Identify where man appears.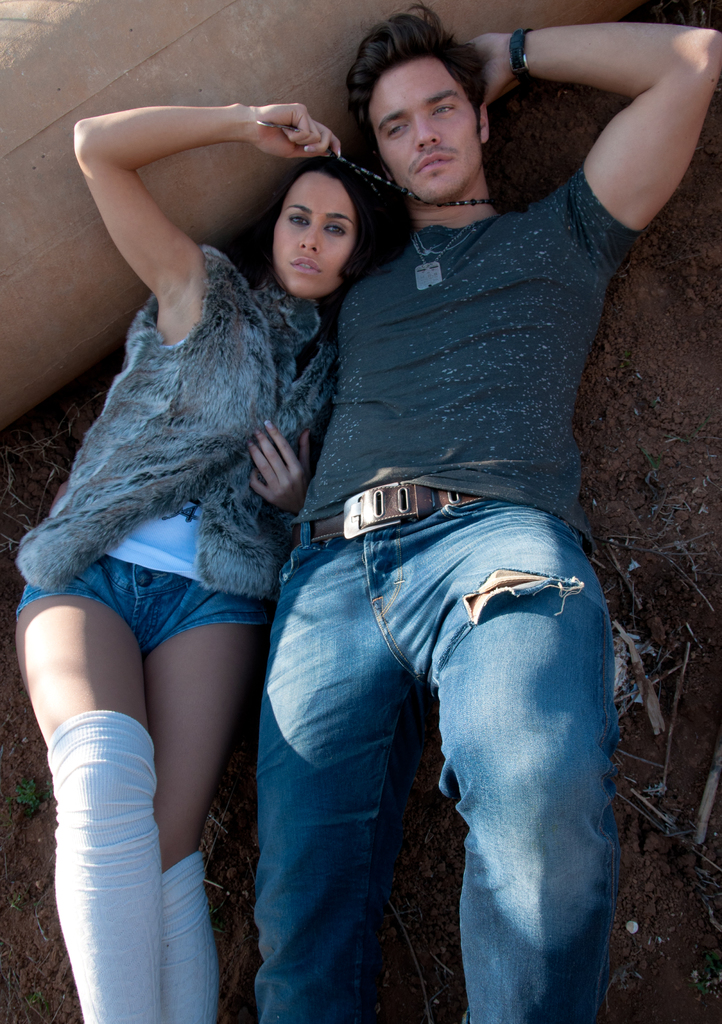
Appears at [254, 3, 721, 1023].
